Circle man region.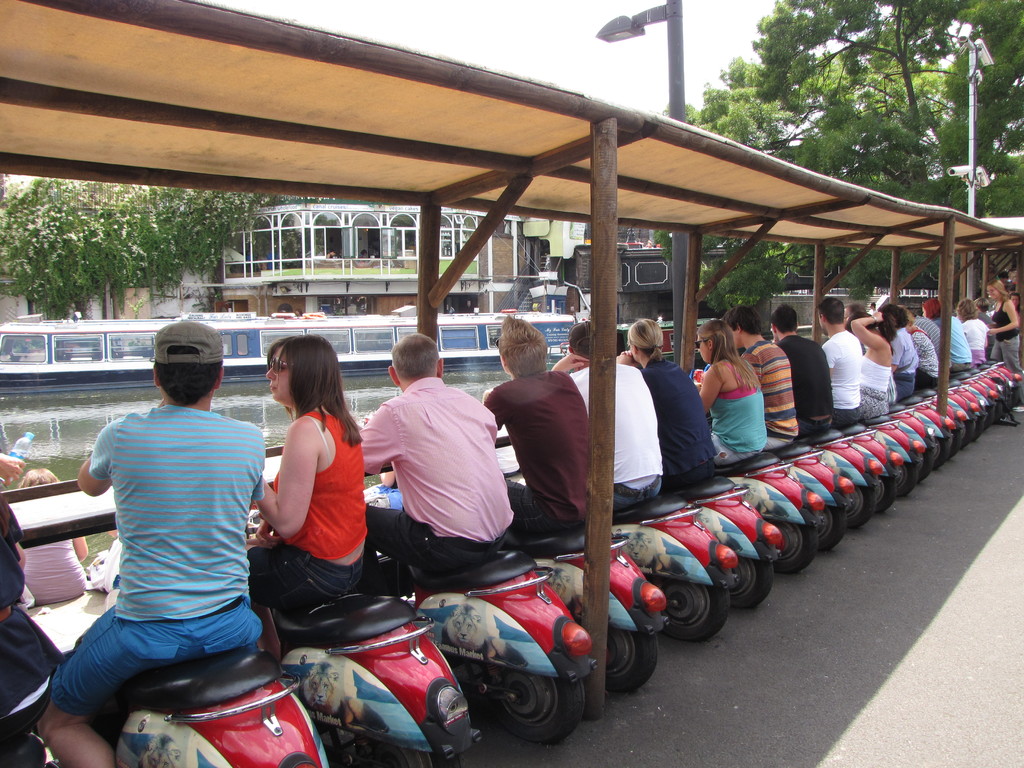
Region: <box>550,314,664,518</box>.
